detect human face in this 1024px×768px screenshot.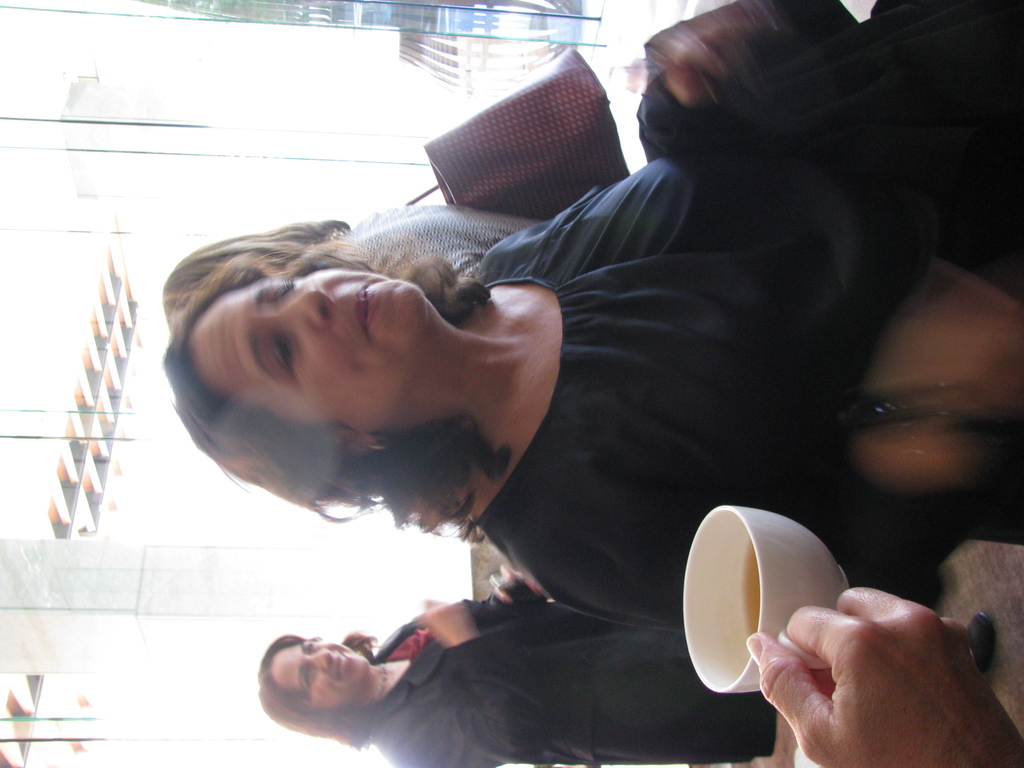
Detection: Rect(275, 637, 375, 714).
